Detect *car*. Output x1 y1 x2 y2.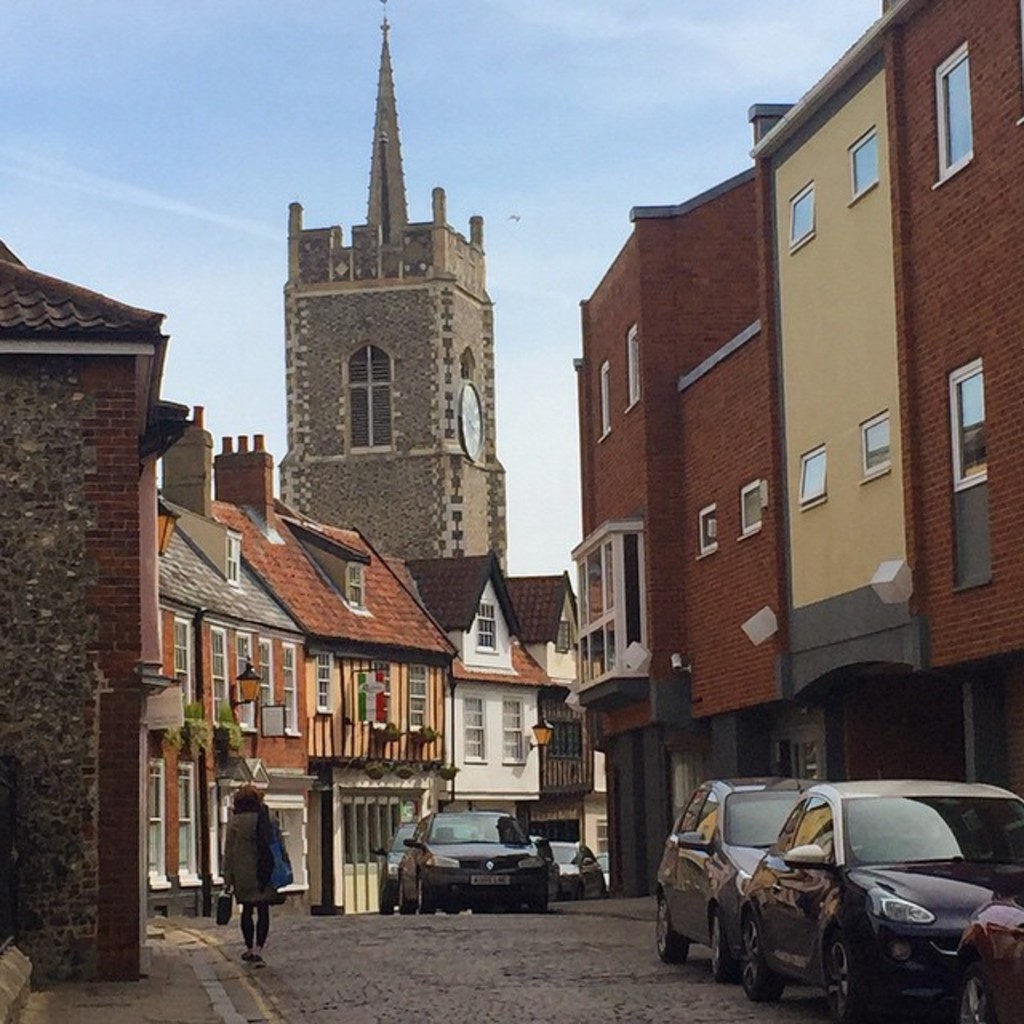
400 811 550 904.
